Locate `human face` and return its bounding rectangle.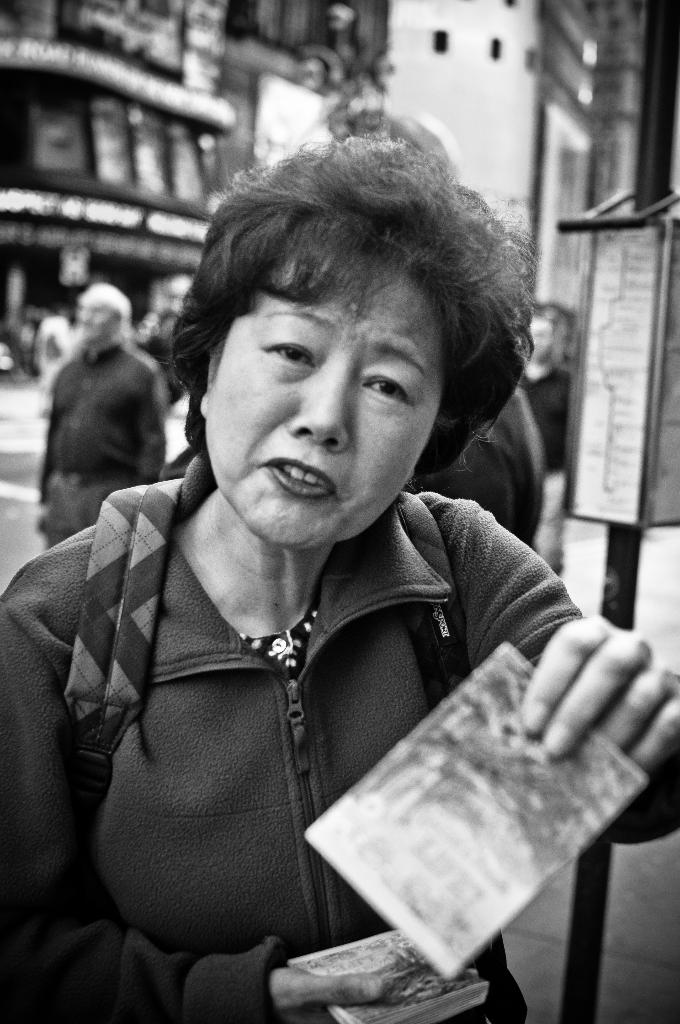
203 239 442 550.
